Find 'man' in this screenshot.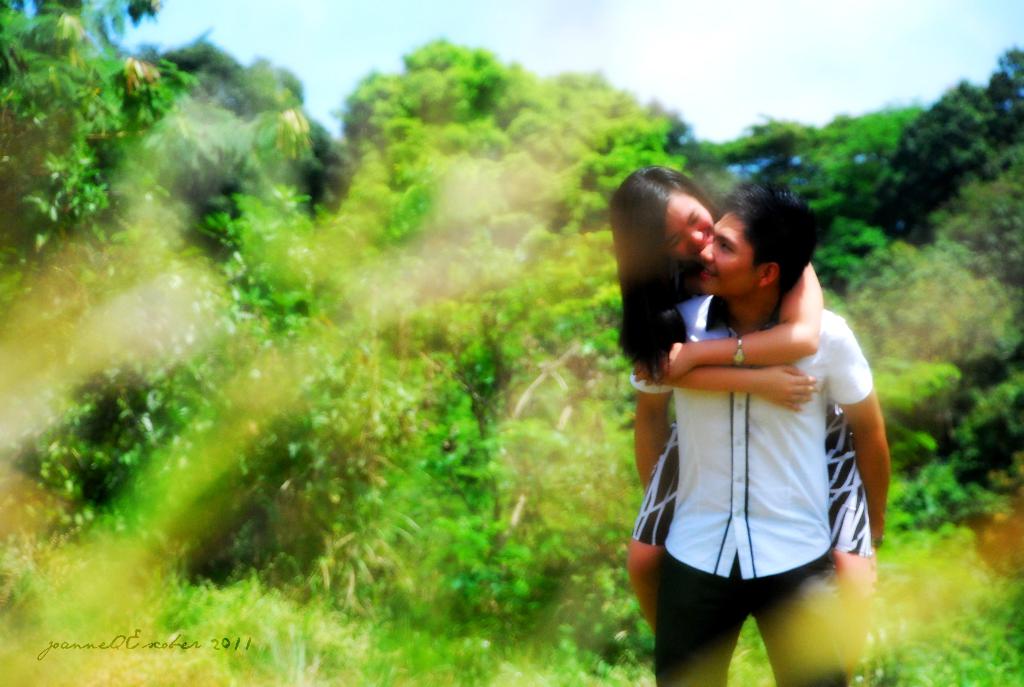
The bounding box for 'man' is [618,171,890,656].
